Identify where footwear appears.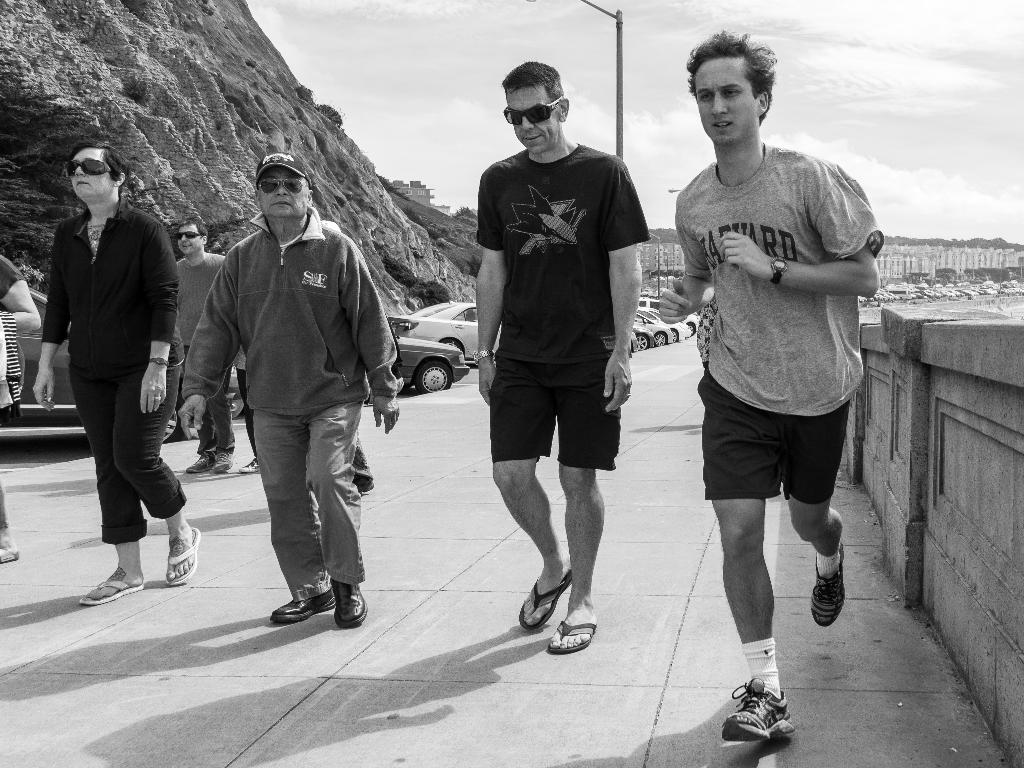
Appears at region(329, 575, 364, 624).
